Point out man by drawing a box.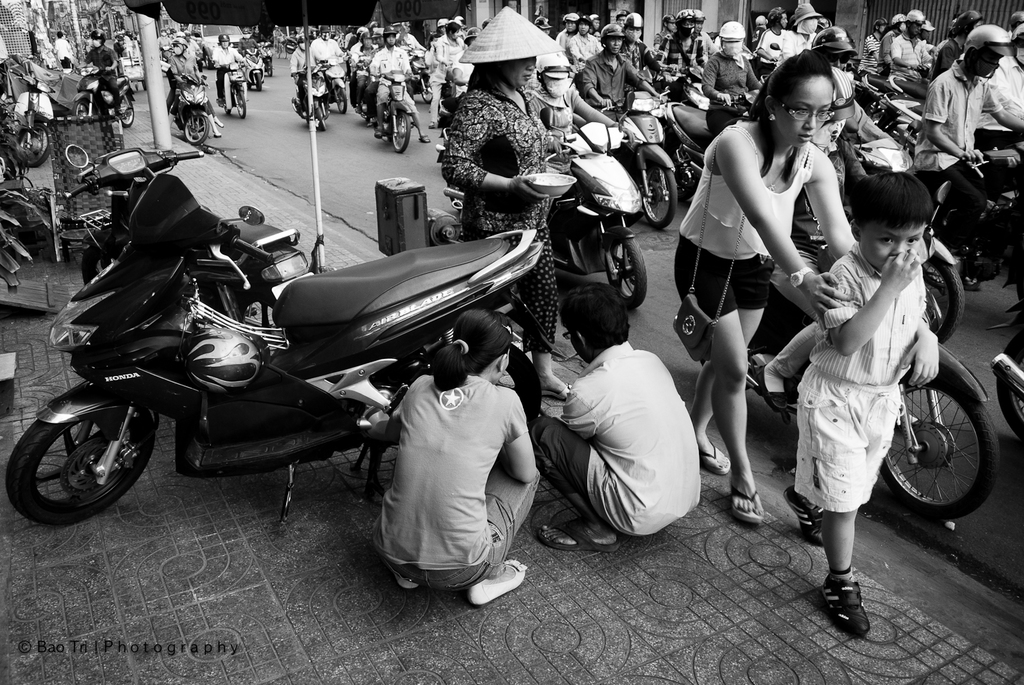
<box>919,15,1014,217</box>.
